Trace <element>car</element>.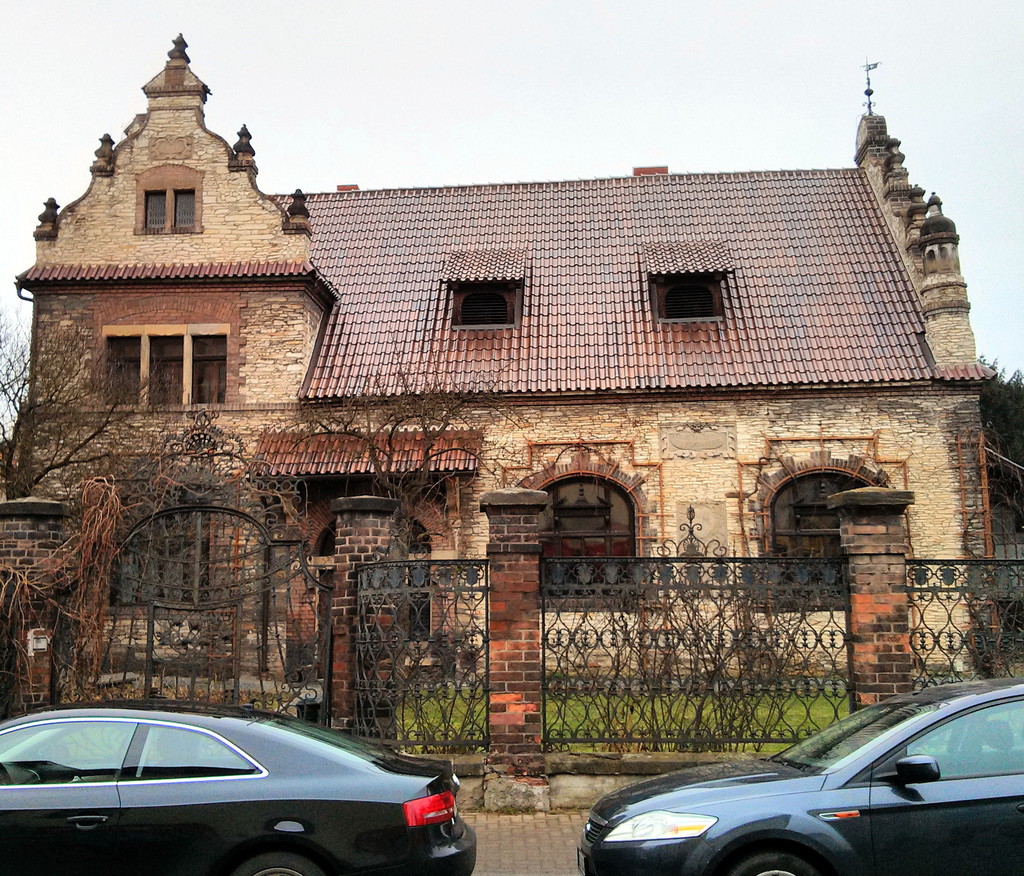
Traced to locate(0, 708, 472, 859).
